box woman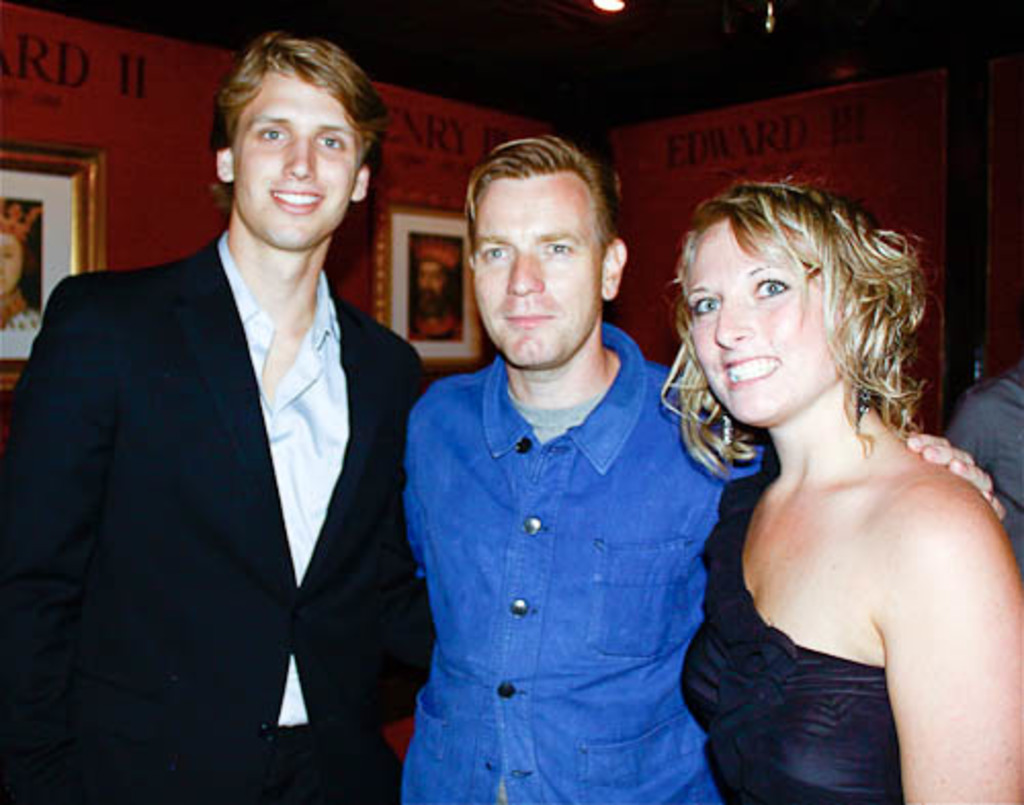
bbox(674, 164, 1022, 803)
